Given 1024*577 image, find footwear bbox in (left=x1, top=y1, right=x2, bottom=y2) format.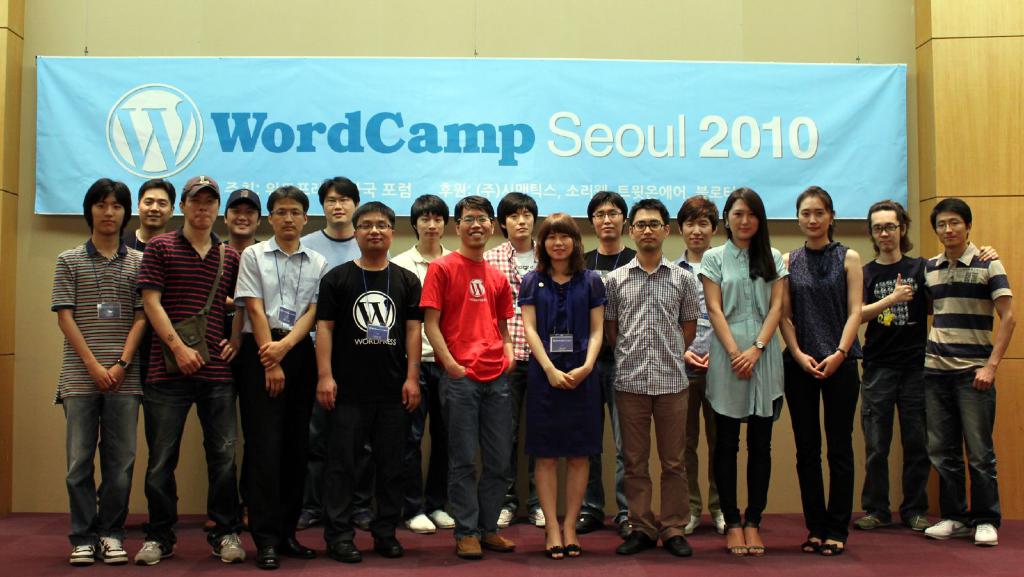
(left=96, top=537, right=126, bottom=565).
